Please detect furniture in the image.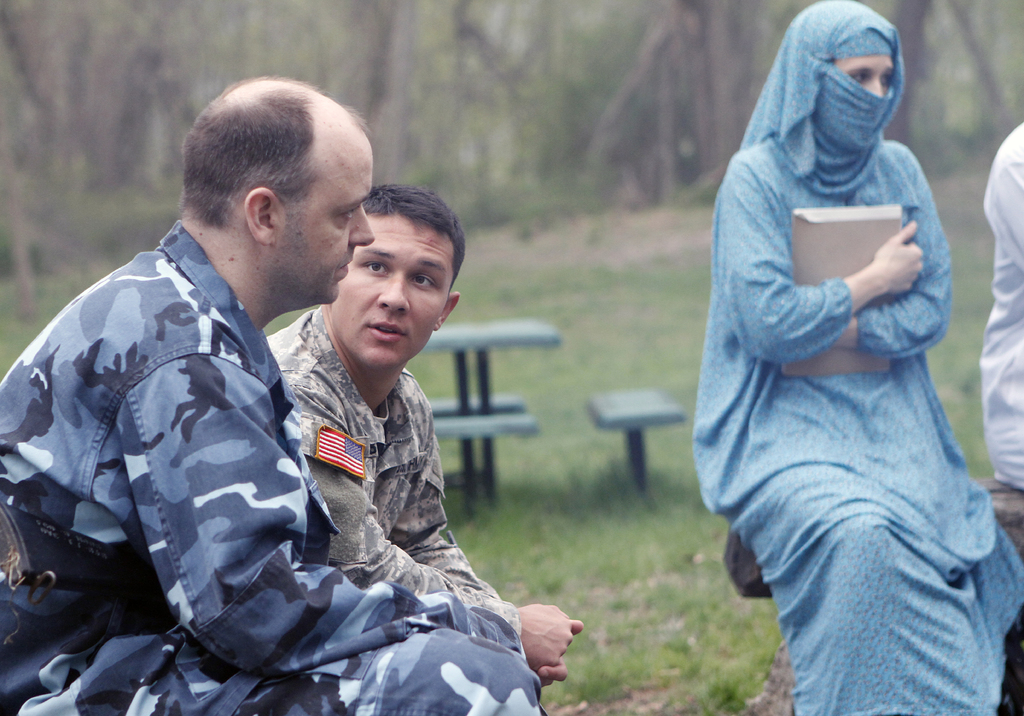
l=424, t=322, r=563, b=518.
